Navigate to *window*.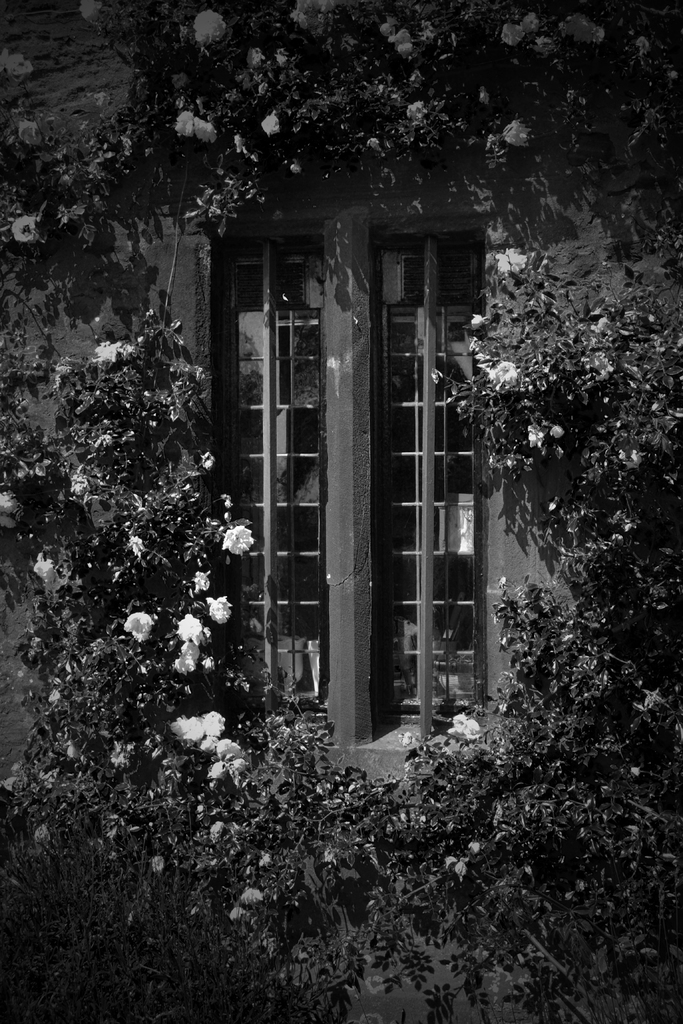
Navigation target: <bbox>318, 225, 523, 719</bbox>.
